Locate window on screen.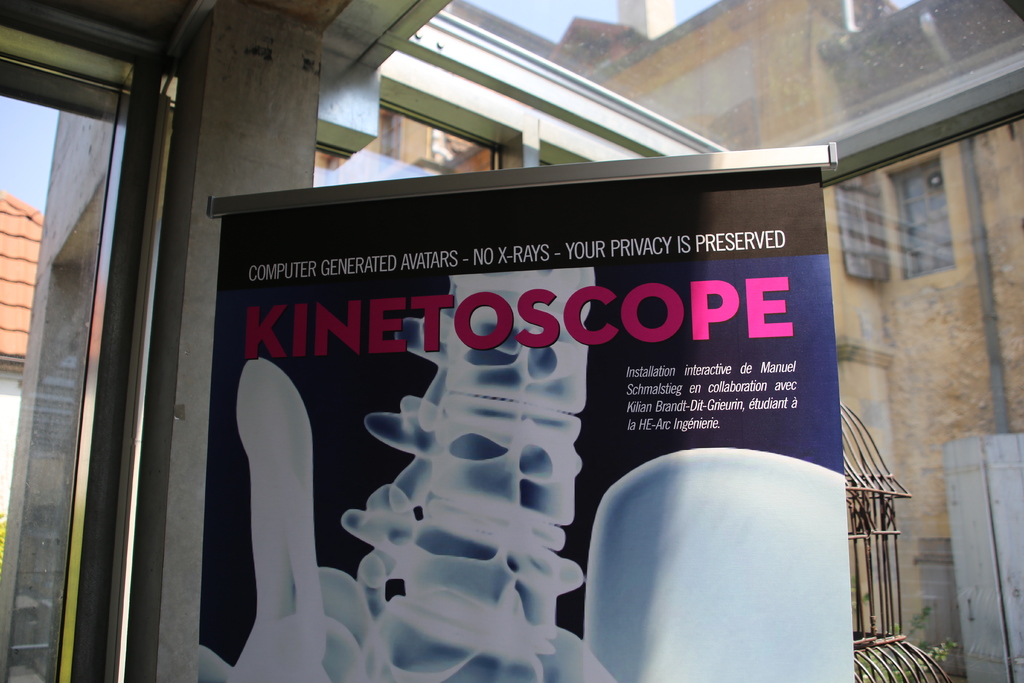
On screen at [left=884, top=160, right=957, bottom=283].
